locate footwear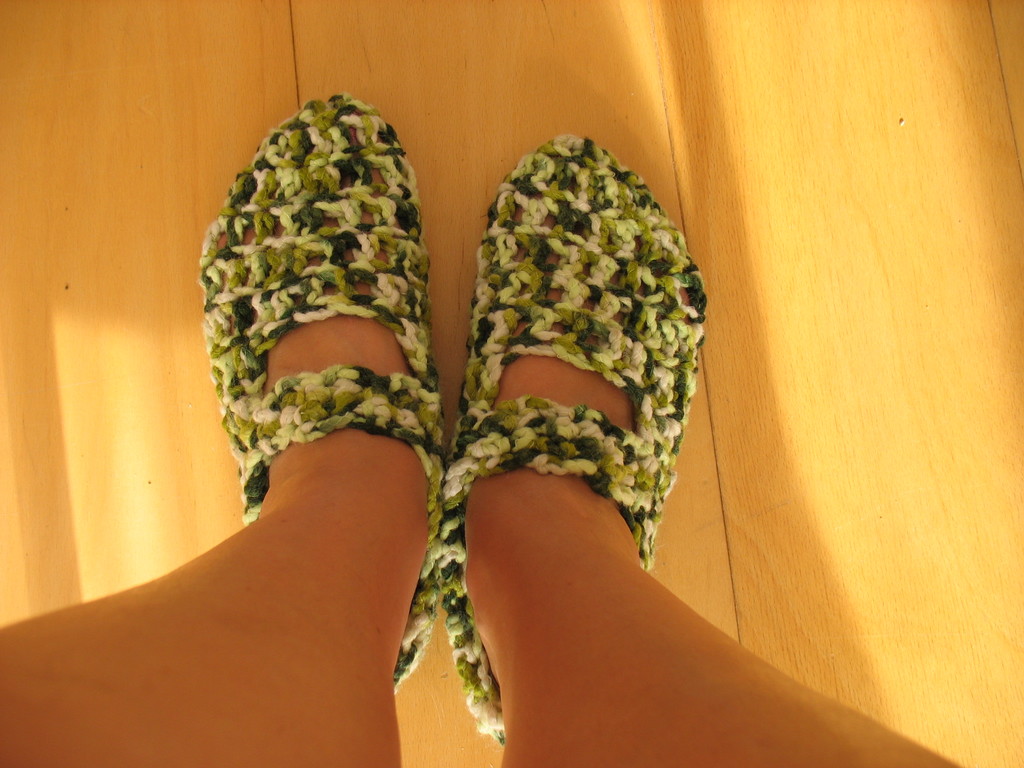
[x1=431, y1=134, x2=705, y2=739]
